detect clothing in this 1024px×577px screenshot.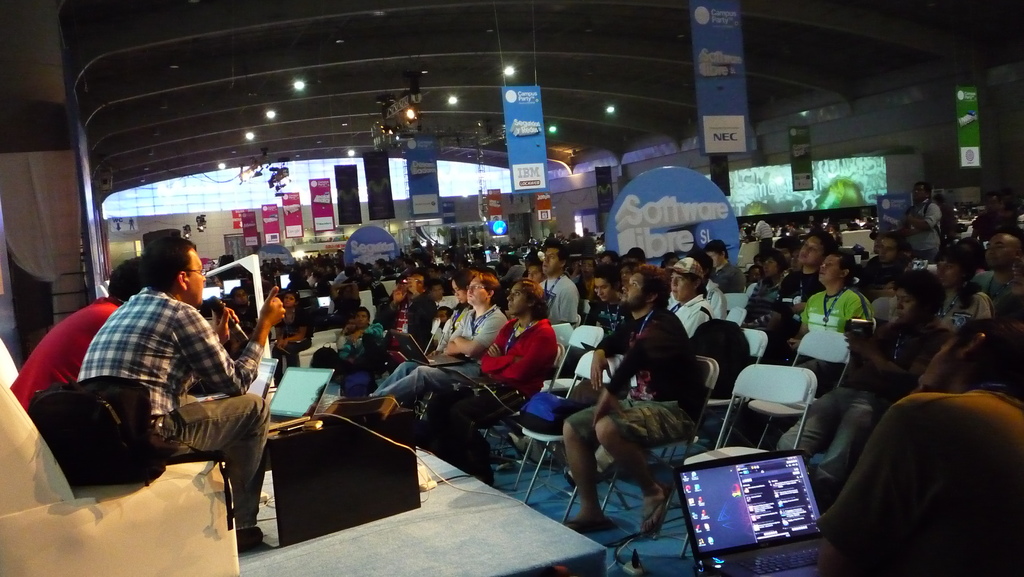
Detection: bbox(807, 267, 875, 379).
